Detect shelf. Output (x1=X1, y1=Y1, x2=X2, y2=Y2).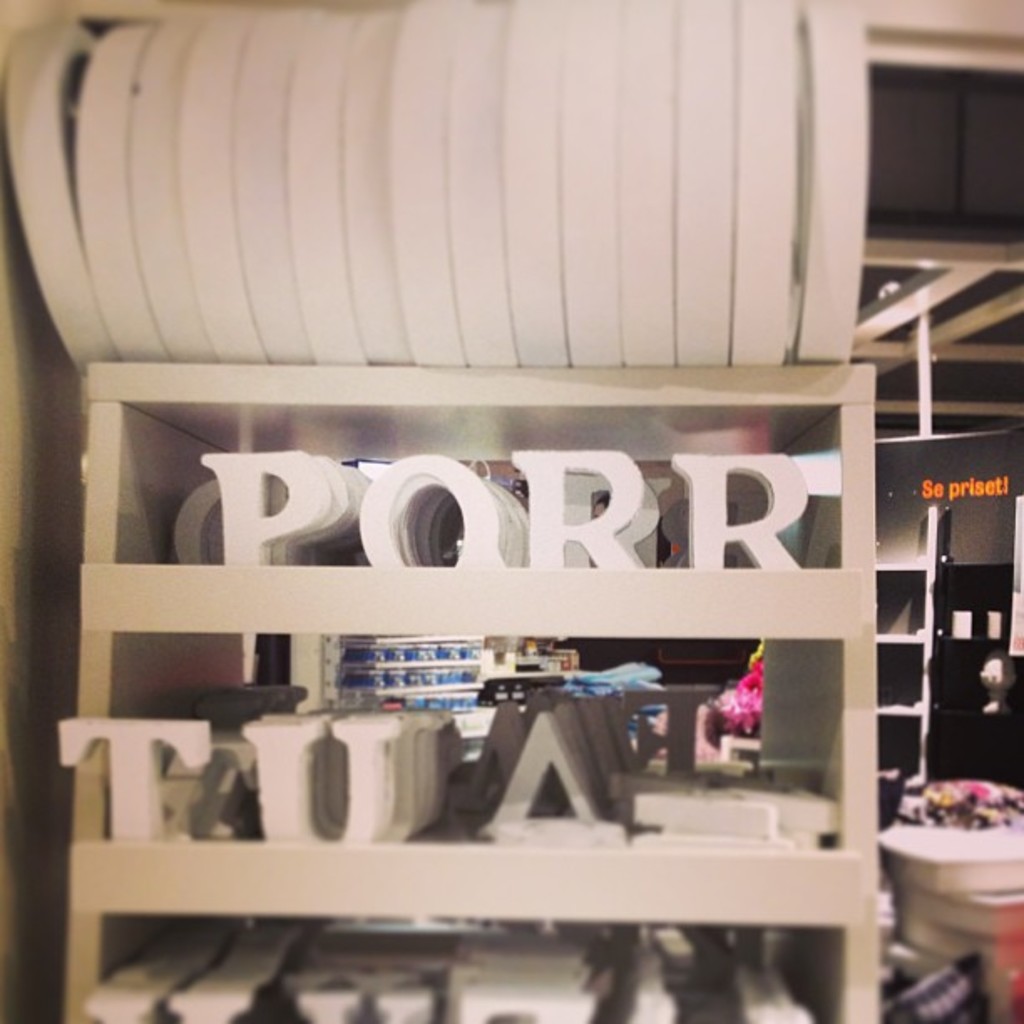
(x1=54, y1=361, x2=885, y2=1022).
